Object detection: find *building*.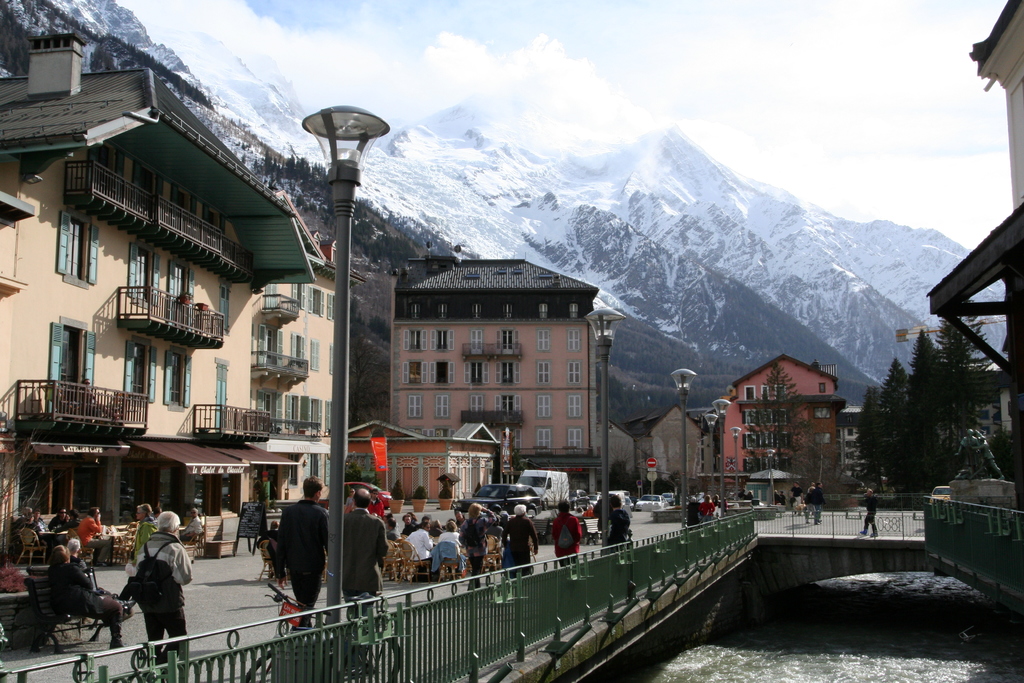
{"x1": 929, "y1": 0, "x2": 1023, "y2": 501}.
